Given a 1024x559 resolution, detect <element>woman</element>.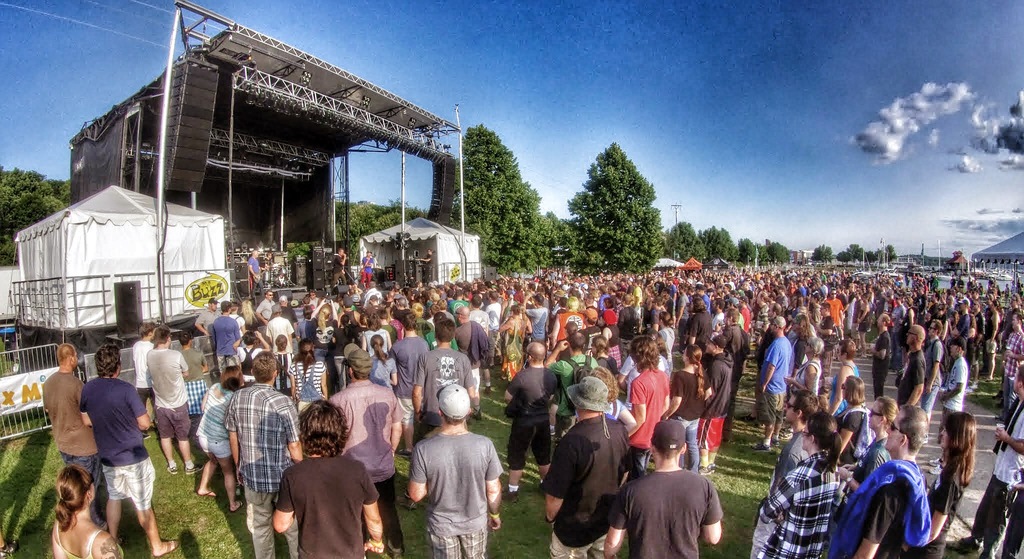
BBox(979, 300, 1004, 381).
